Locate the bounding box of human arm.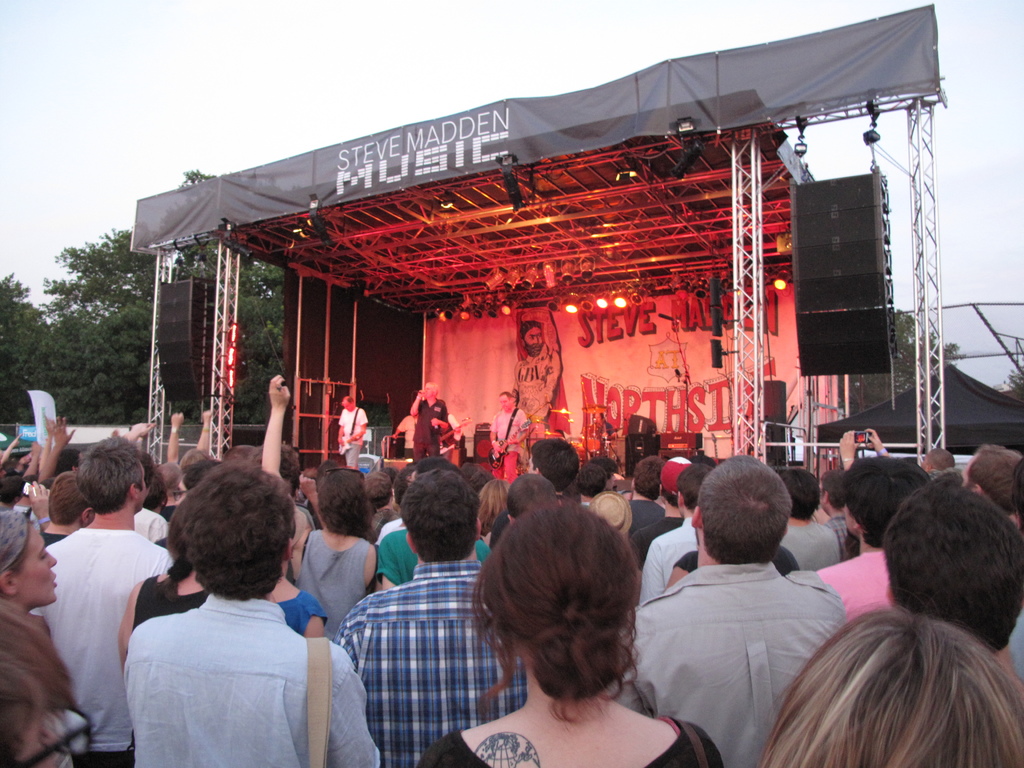
Bounding box: box=[165, 409, 184, 465].
